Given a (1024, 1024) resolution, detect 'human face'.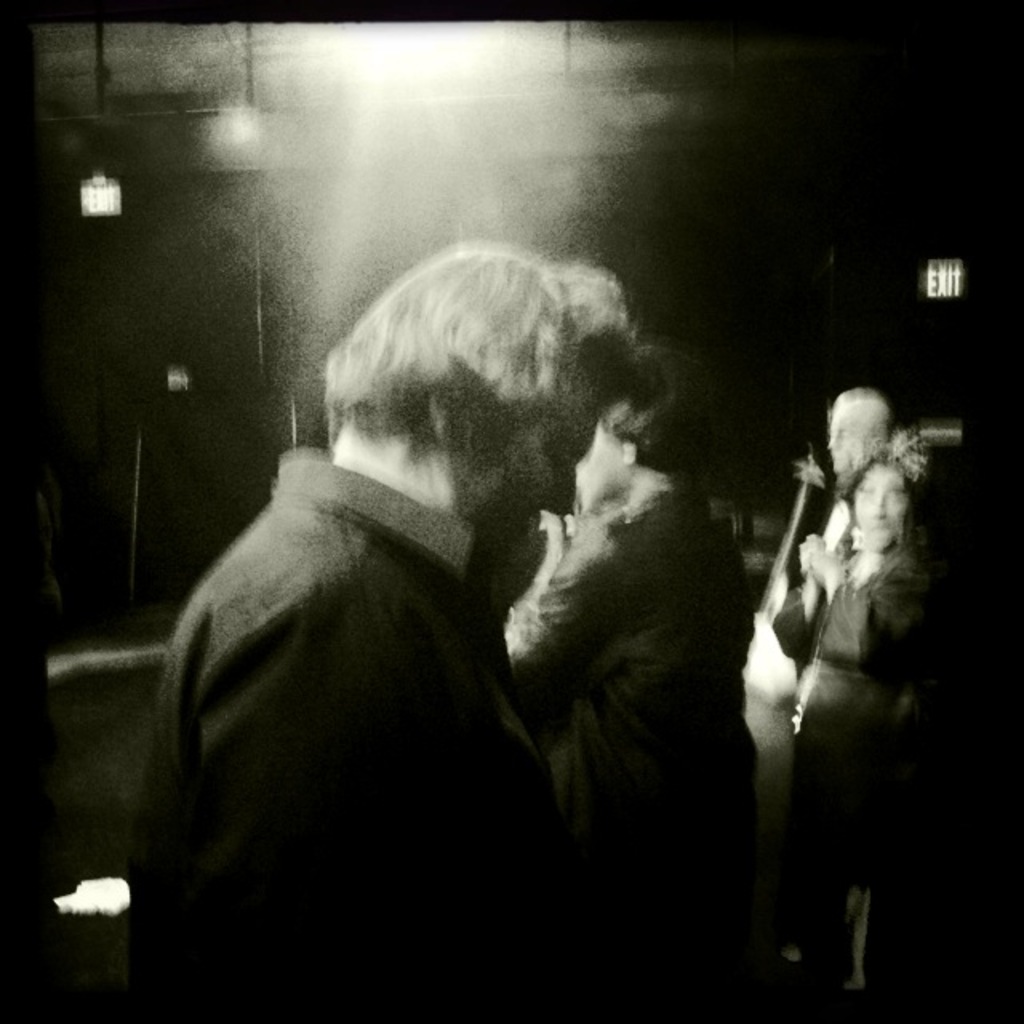
l=851, t=458, r=898, b=534.
